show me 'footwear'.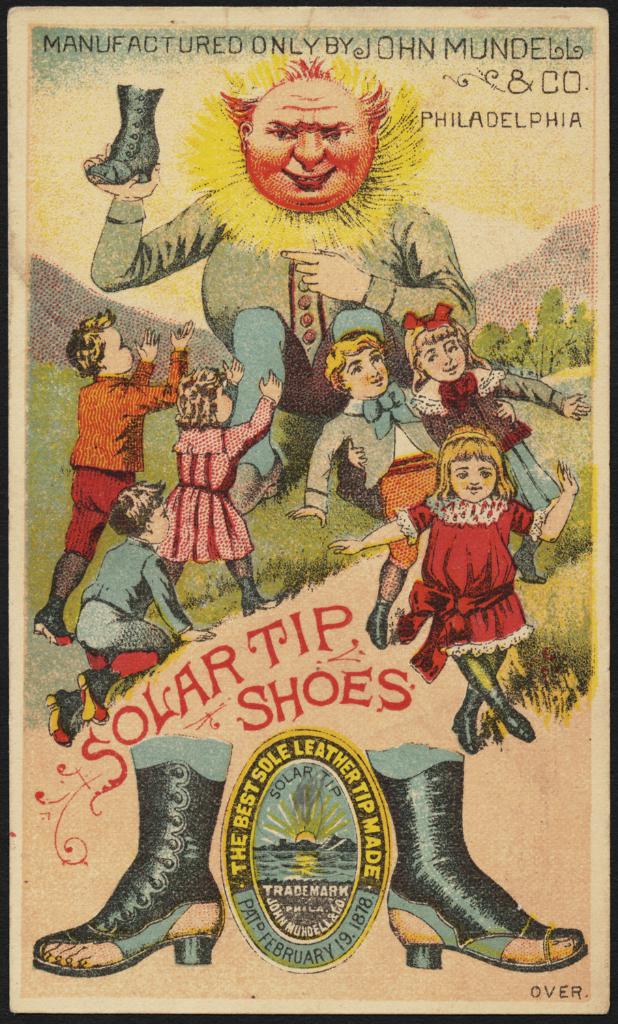
'footwear' is here: (20,756,225,978).
